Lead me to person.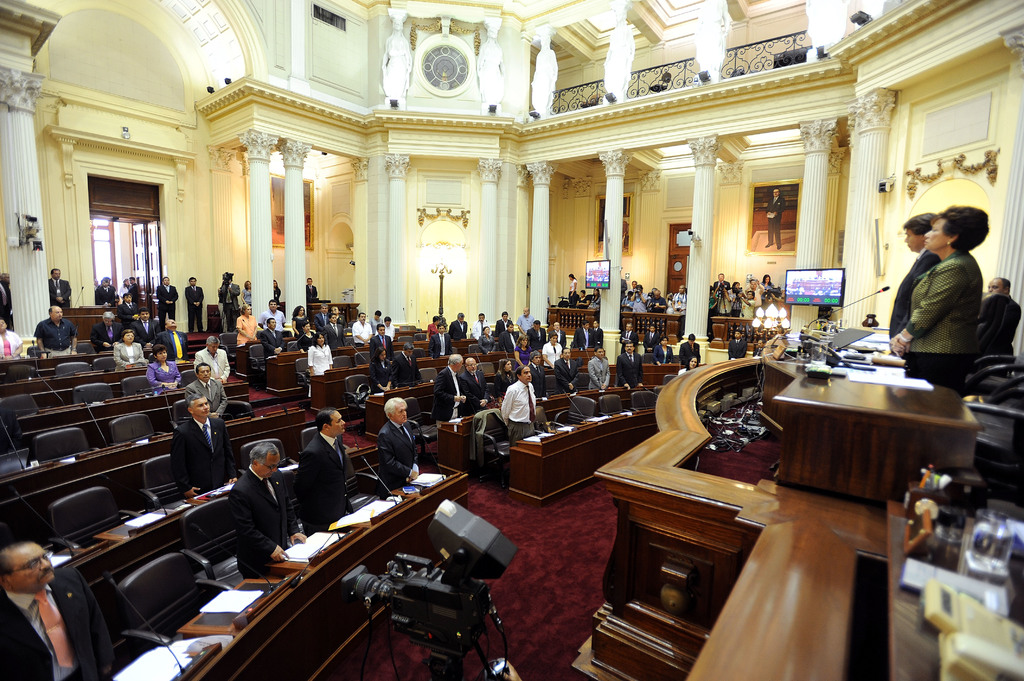
Lead to <box>0,538,115,680</box>.
